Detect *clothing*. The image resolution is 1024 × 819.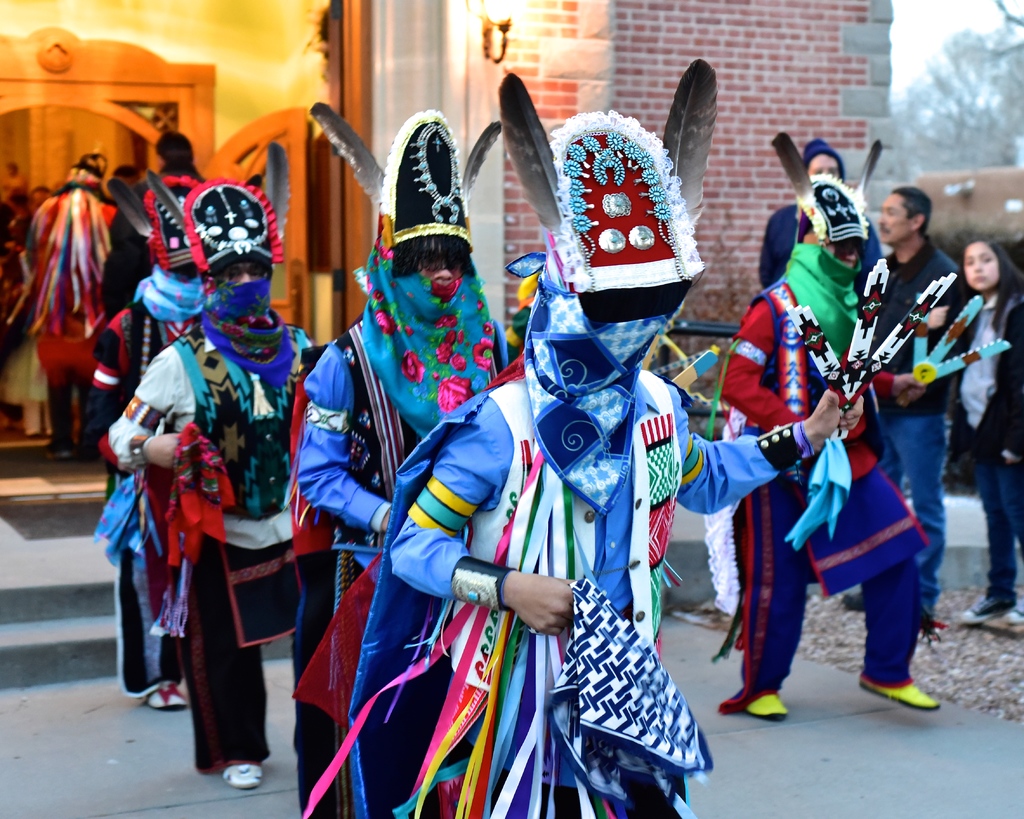
box(351, 353, 815, 818).
